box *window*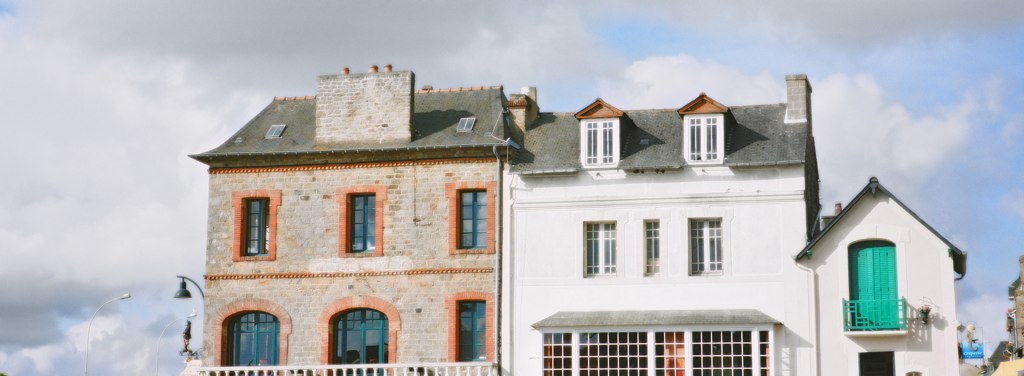
region(226, 192, 283, 270)
